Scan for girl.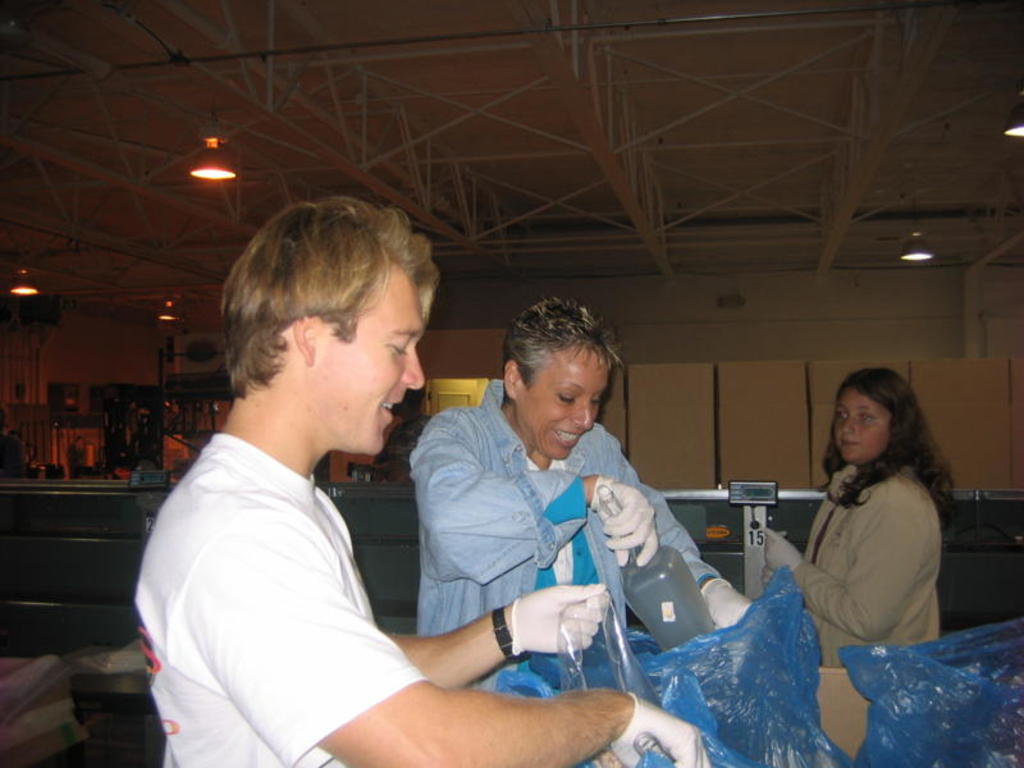
Scan result: left=412, top=300, right=756, bottom=692.
